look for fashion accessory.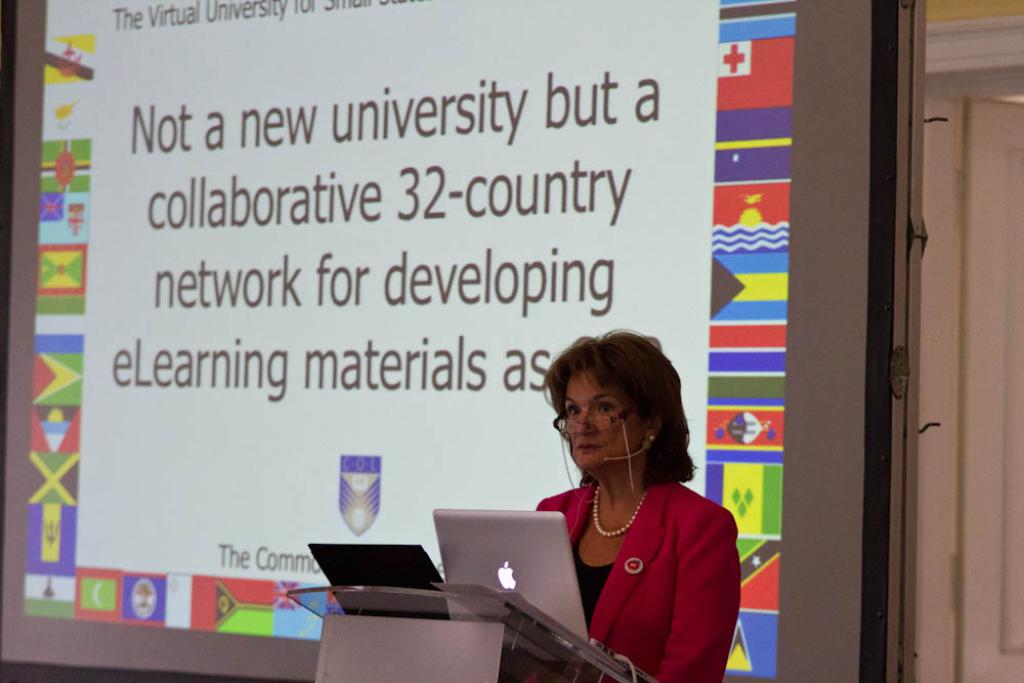
Found: (left=550, top=398, right=635, bottom=436).
